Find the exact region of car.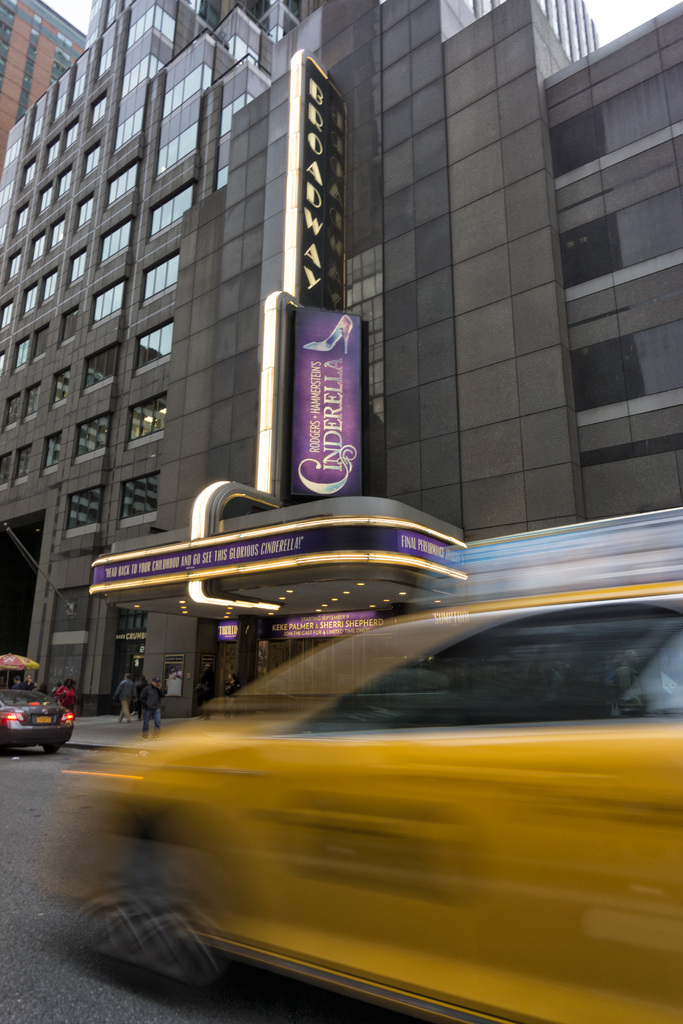
Exact region: BBox(4, 693, 72, 759).
